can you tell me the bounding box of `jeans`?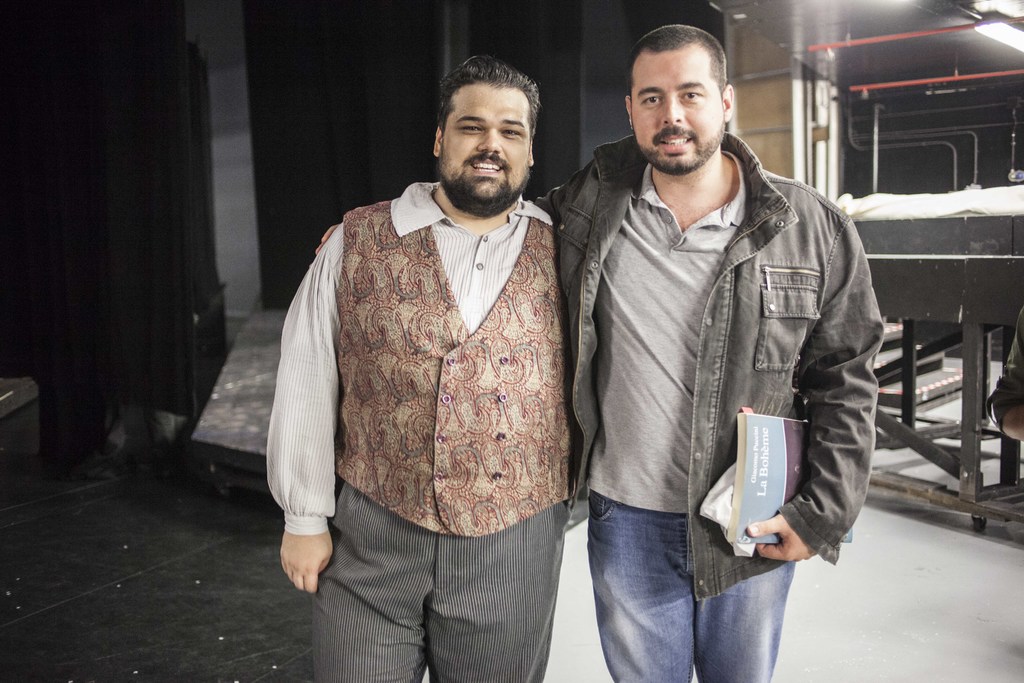
578:510:812:680.
